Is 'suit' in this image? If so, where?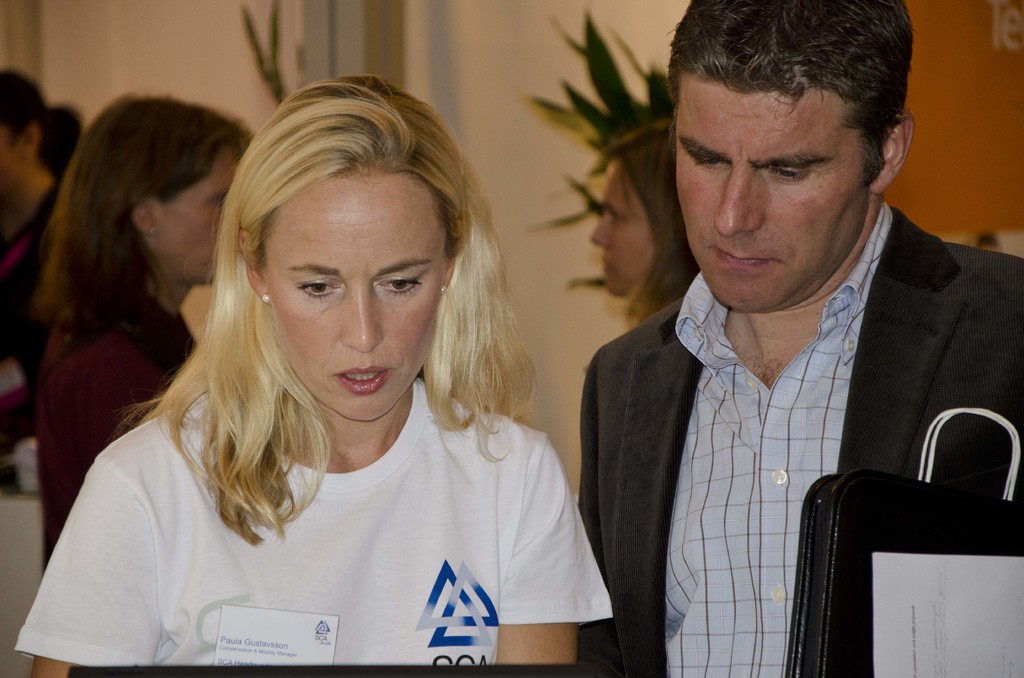
Yes, at crop(579, 219, 1023, 675).
